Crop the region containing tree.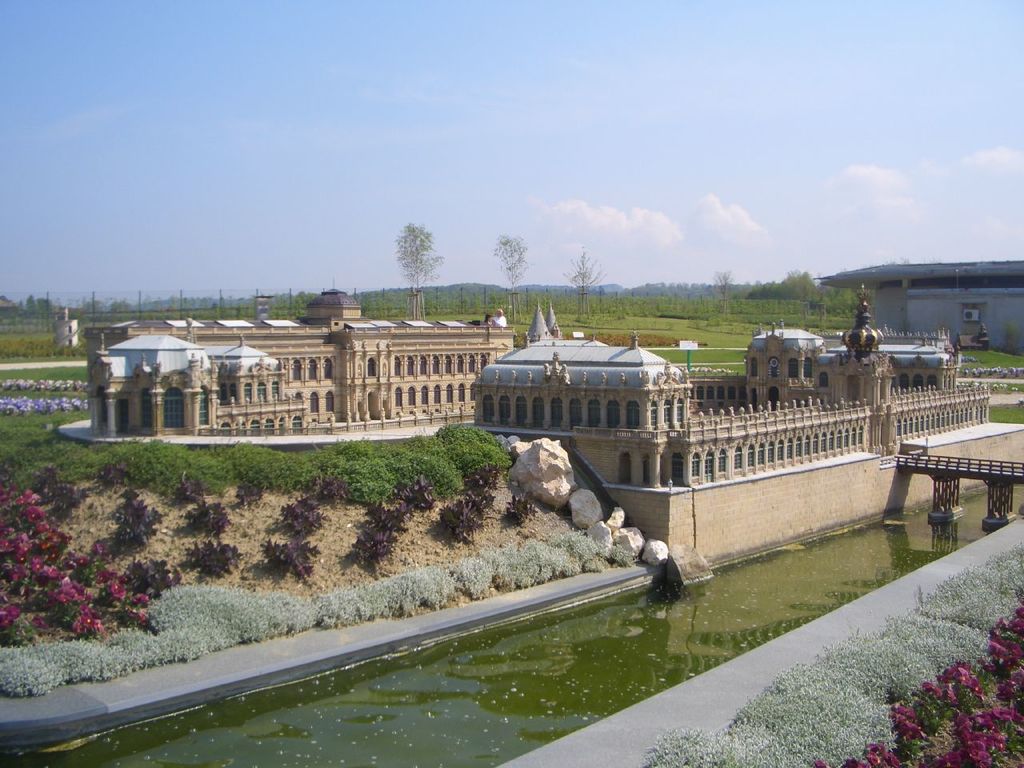
Crop region: box=[487, 231, 531, 330].
